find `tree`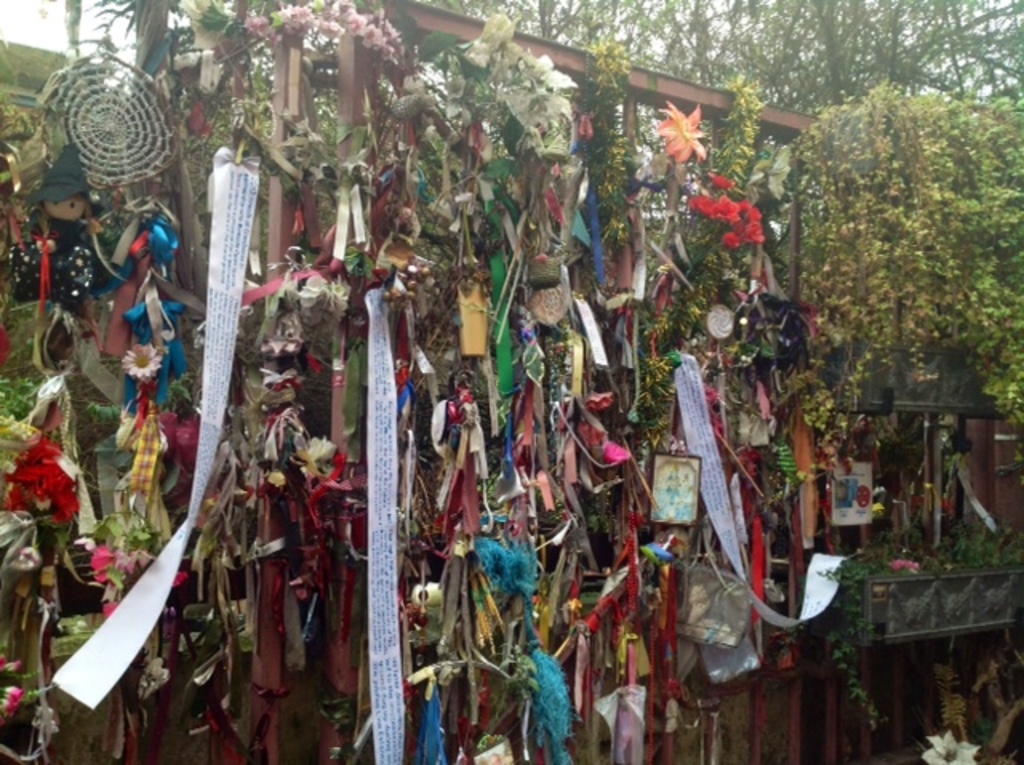
[784,88,1022,391]
